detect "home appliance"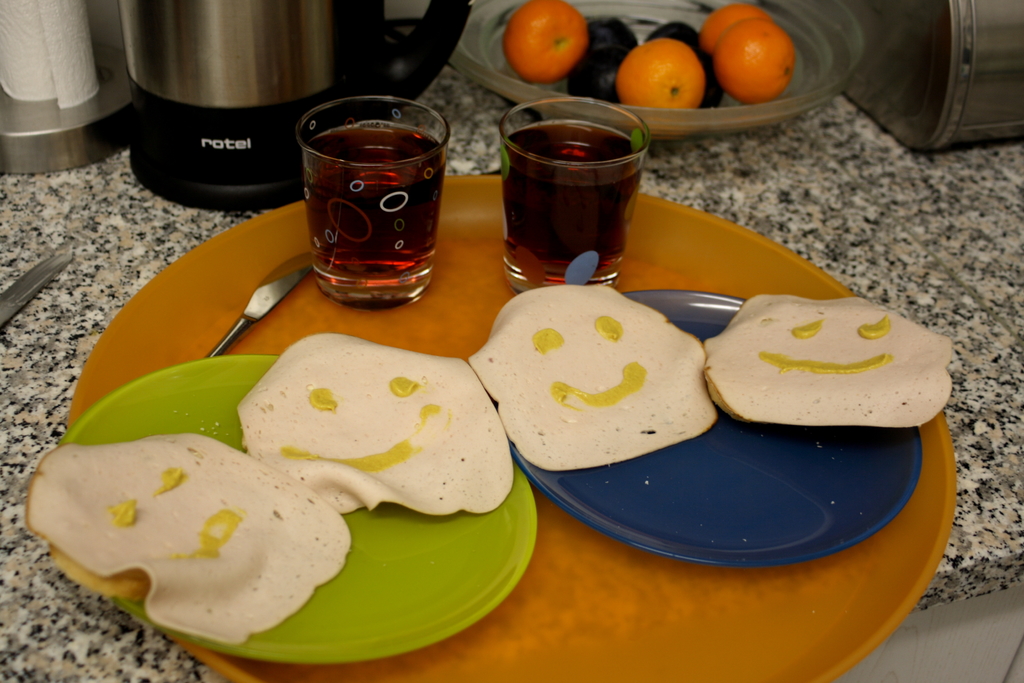
box=[120, 0, 475, 209]
